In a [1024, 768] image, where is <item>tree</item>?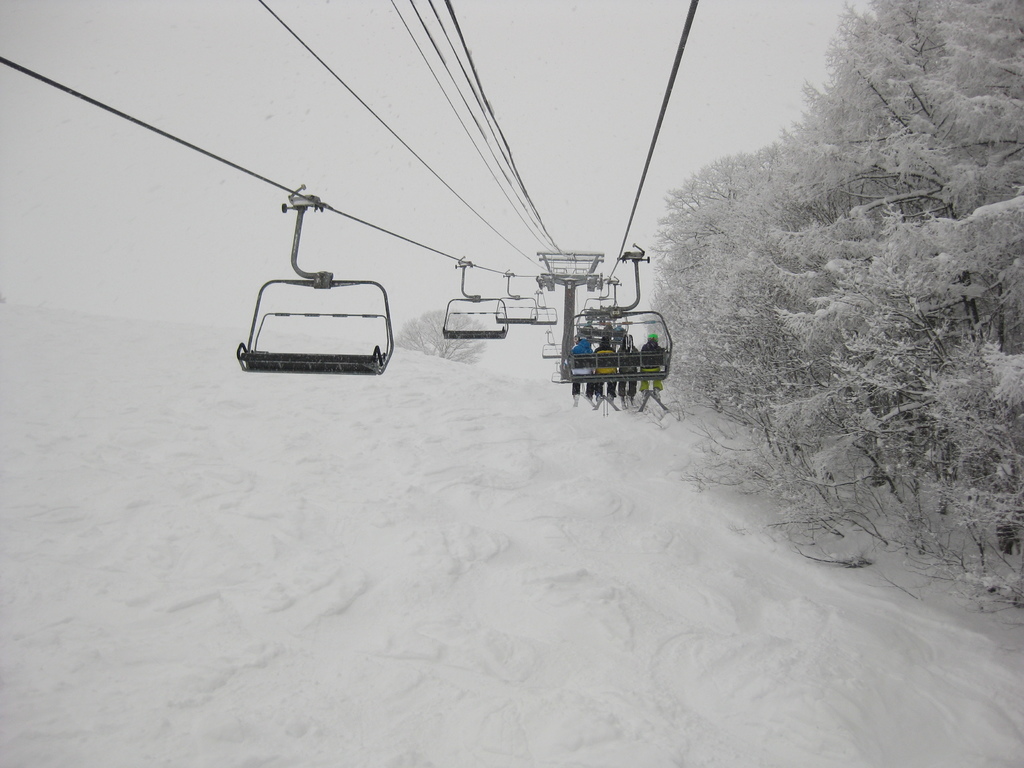
667:150:746:401.
